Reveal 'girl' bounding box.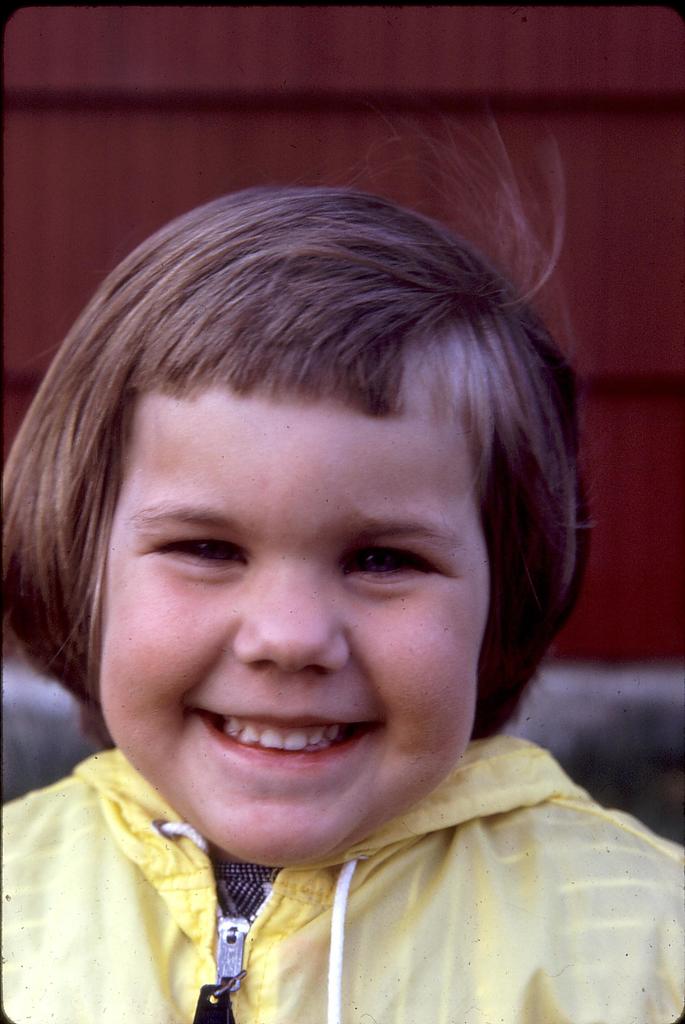
Revealed: bbox(0, 109, 684, 1023).
